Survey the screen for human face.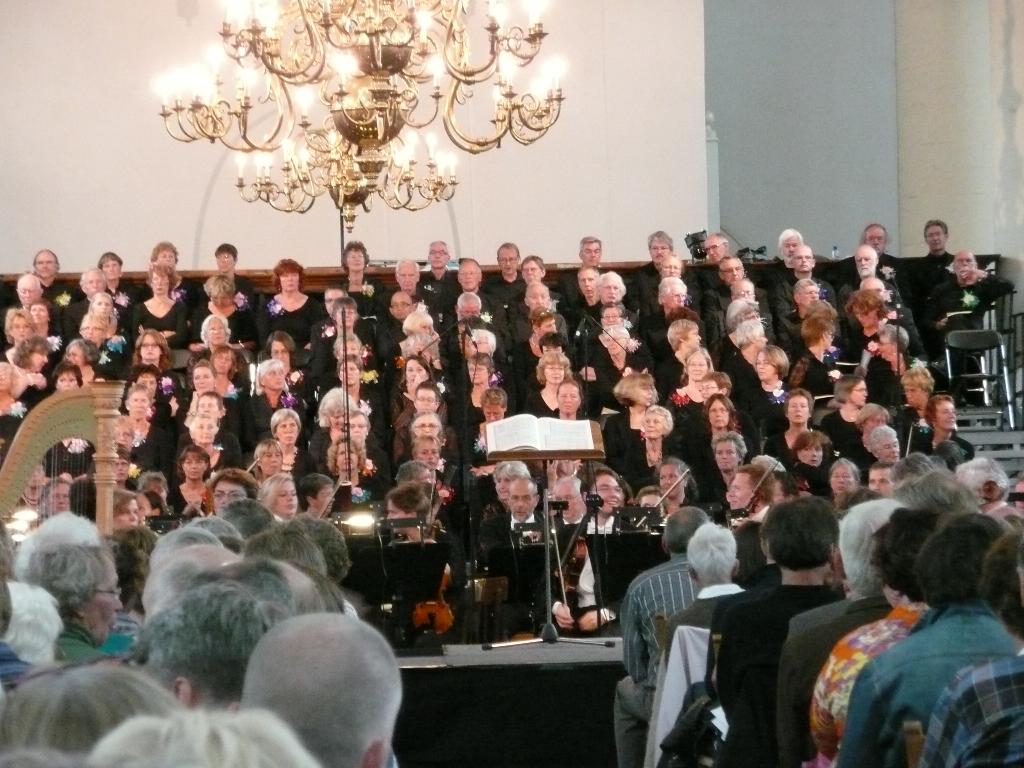
Survey found: detection(471, 337, 490, 355).
